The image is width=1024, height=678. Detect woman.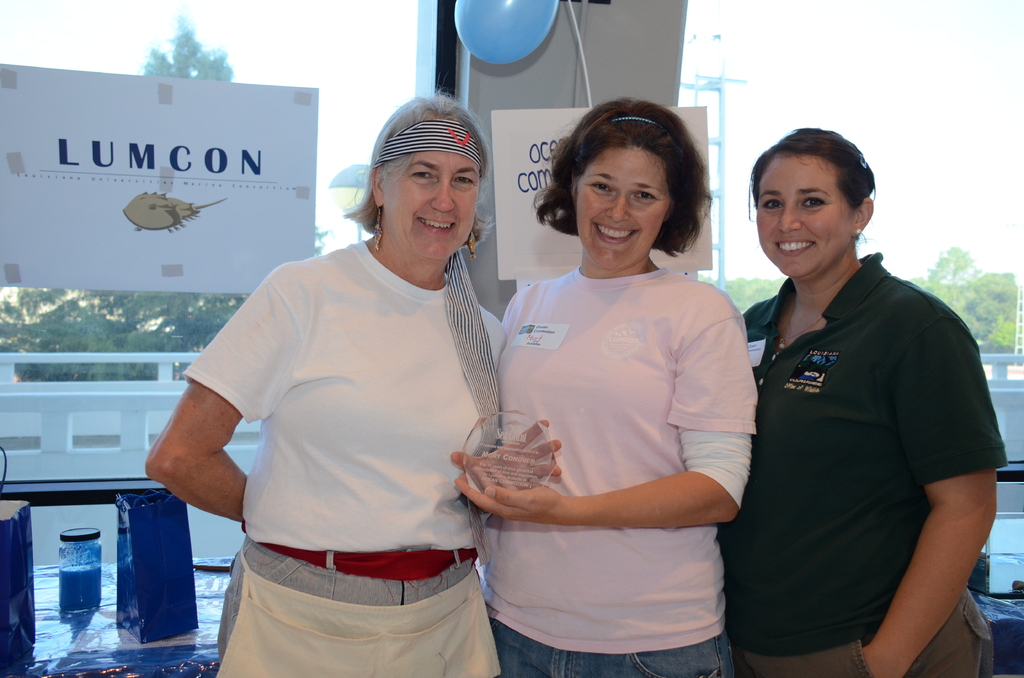
Detection: (x1=707, y1=125, x2=1009, y2=677).
